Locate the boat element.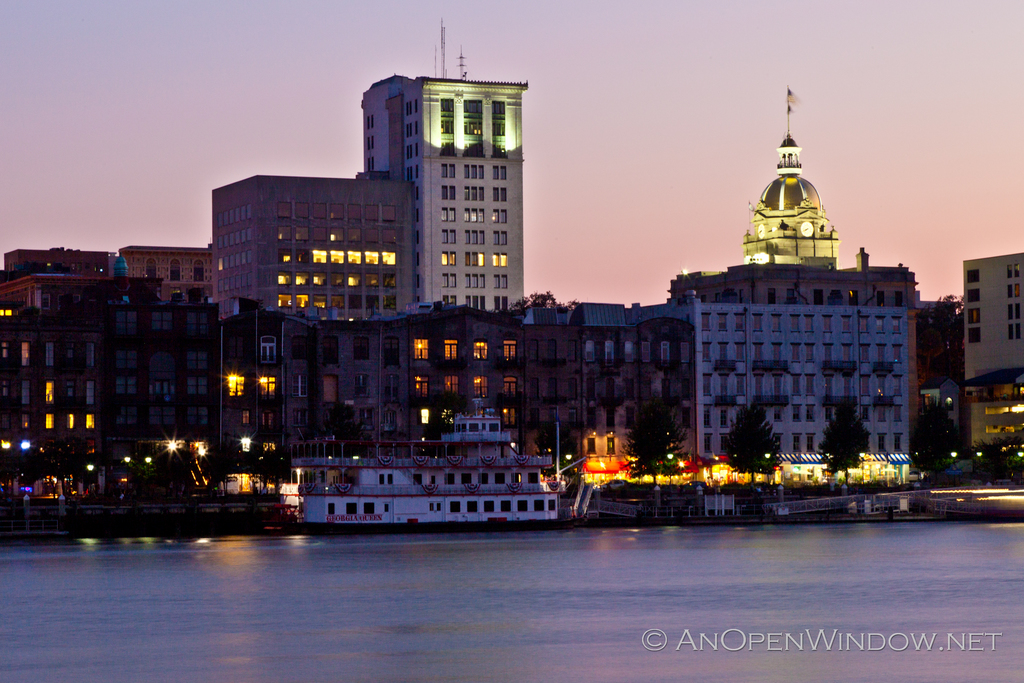
Element bbox: 271, 409, 612, 532.
